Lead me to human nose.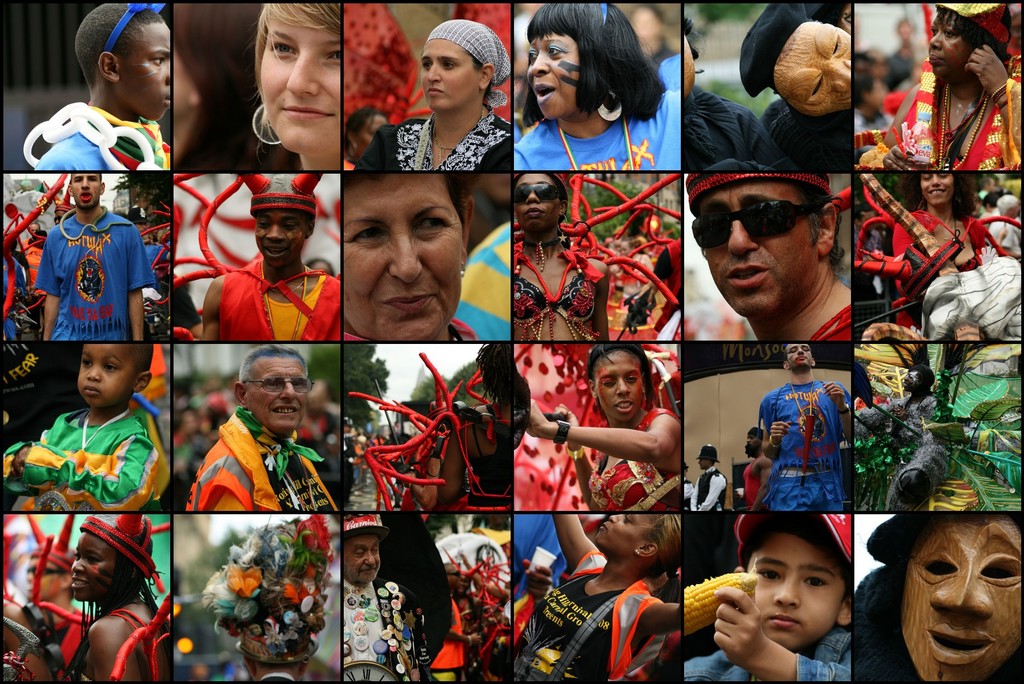
Lead to region(266, 224, 287, 245).
